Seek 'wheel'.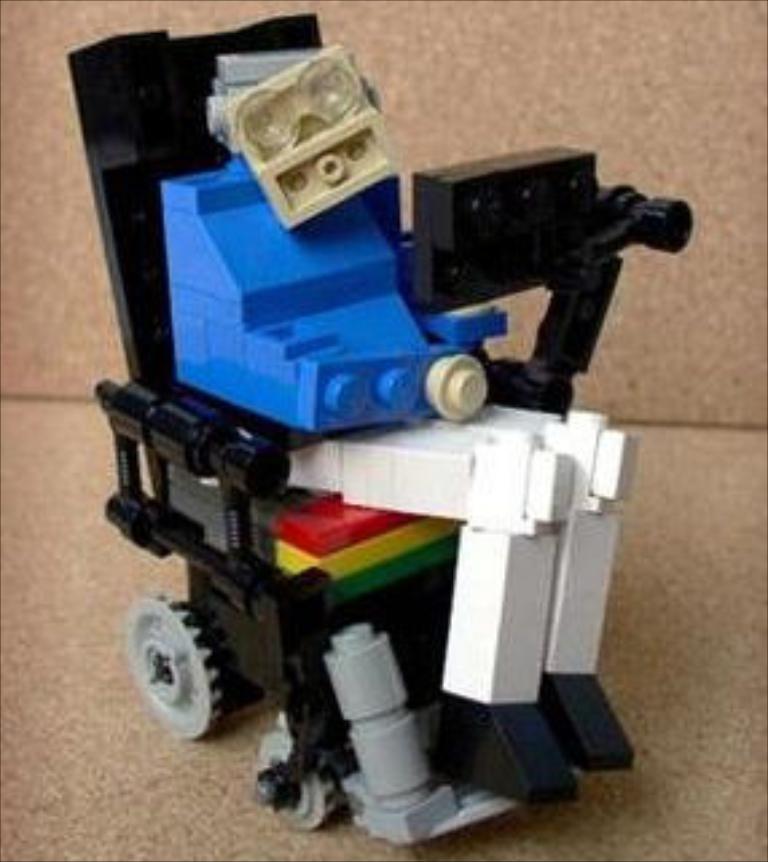
select_region(121, 591, 215, 738).
